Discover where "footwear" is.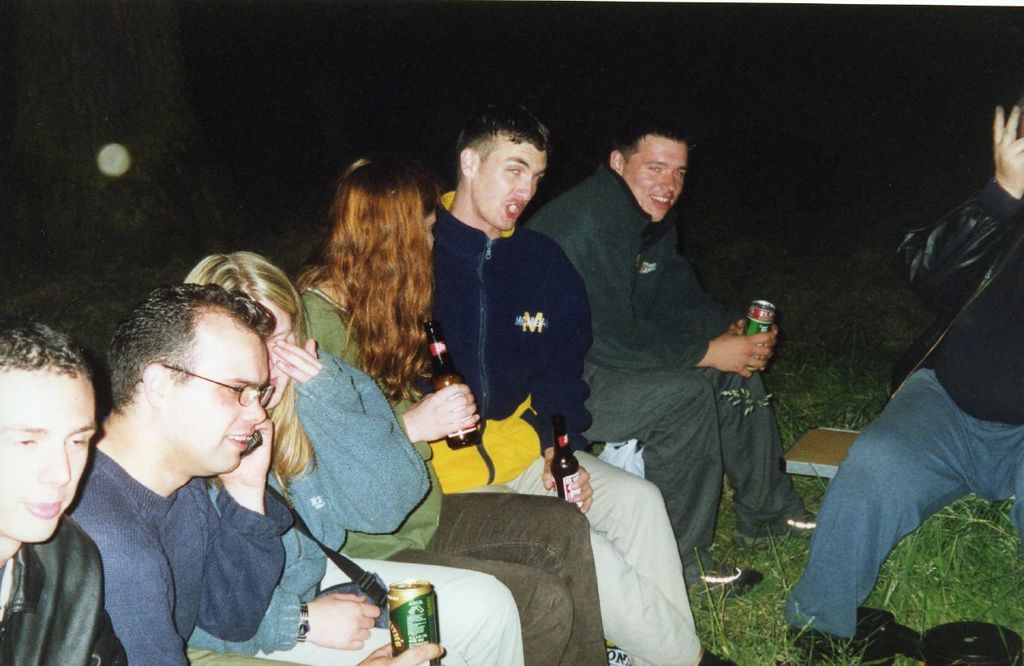
Discovered at select_region(776, 627, 842, 665).
